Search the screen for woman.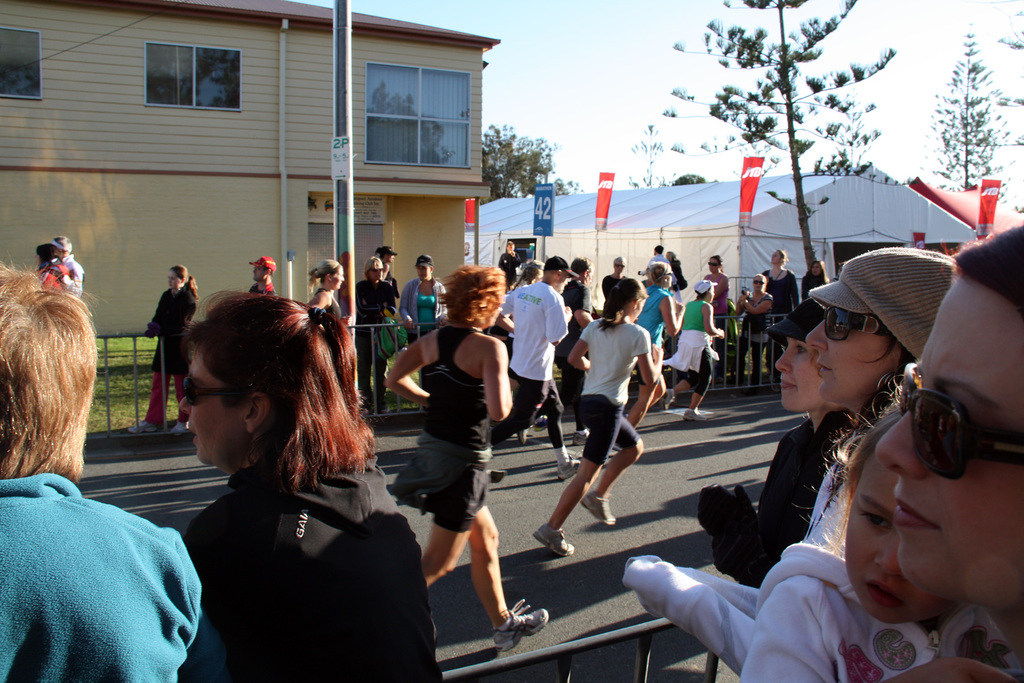
Found at select_region(380, 268, 531, 642).
